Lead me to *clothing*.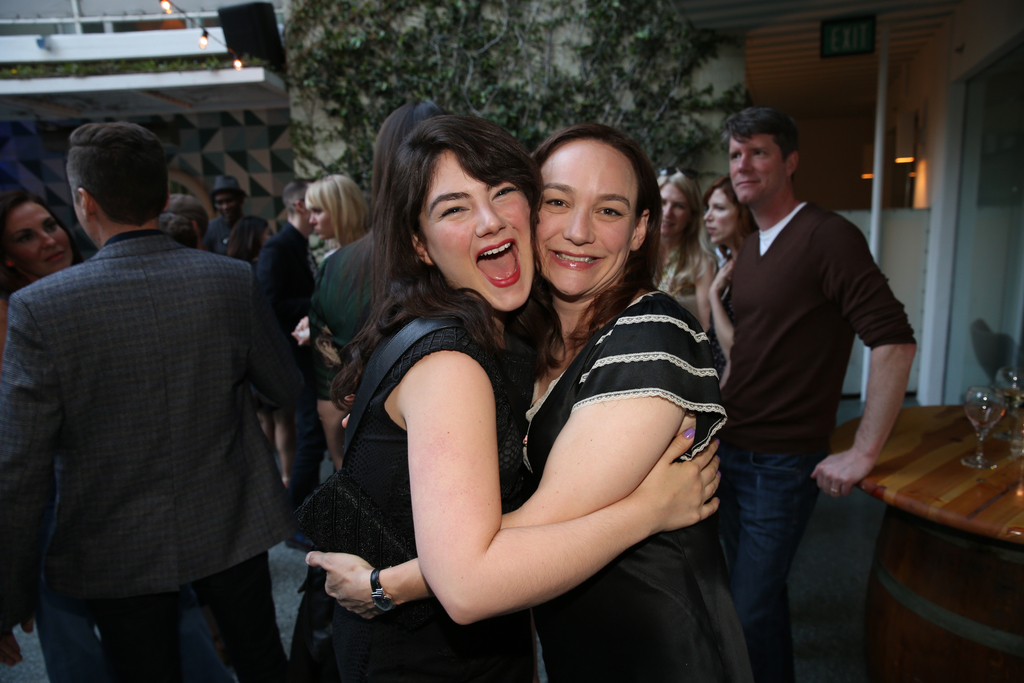
Lead to <box>706,201,915,682</box>.
